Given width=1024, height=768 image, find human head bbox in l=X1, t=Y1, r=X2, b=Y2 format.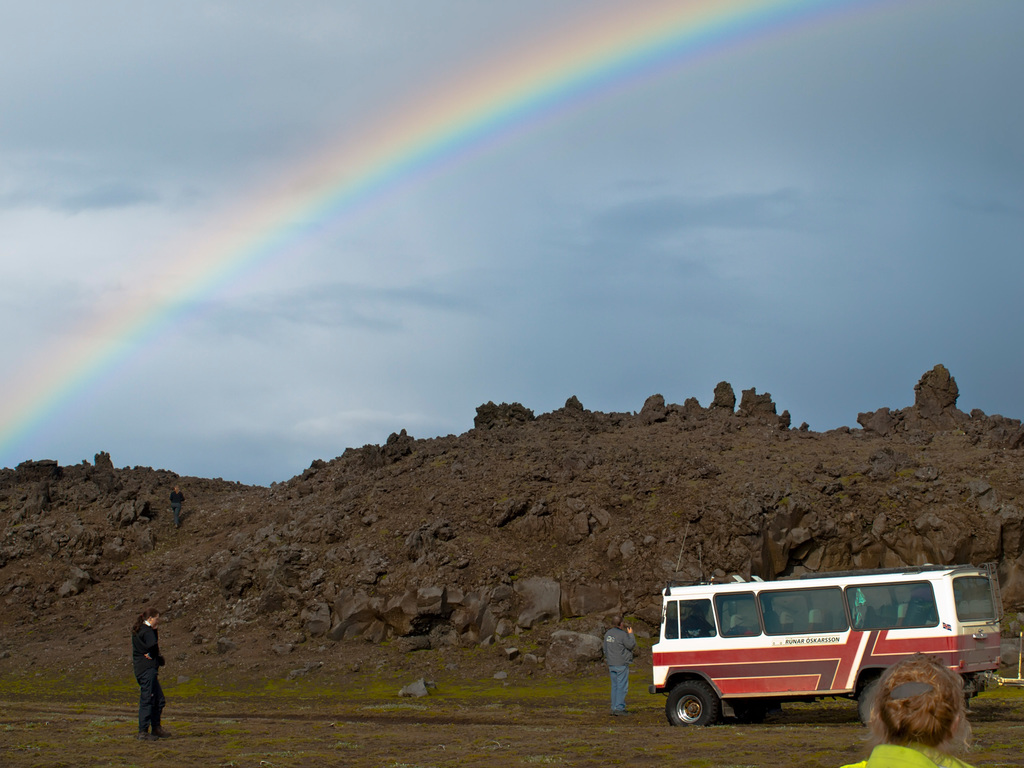
l=610, t=617, r=623, b=630.
